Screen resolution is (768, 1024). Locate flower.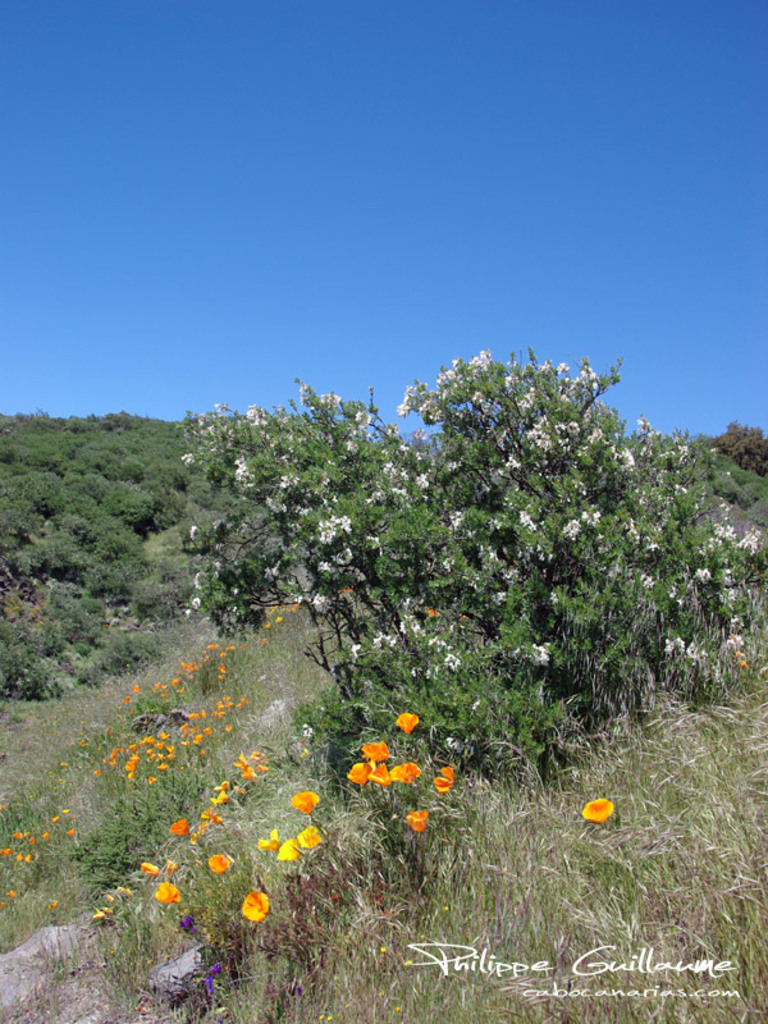
434, 762, 452, 805.
